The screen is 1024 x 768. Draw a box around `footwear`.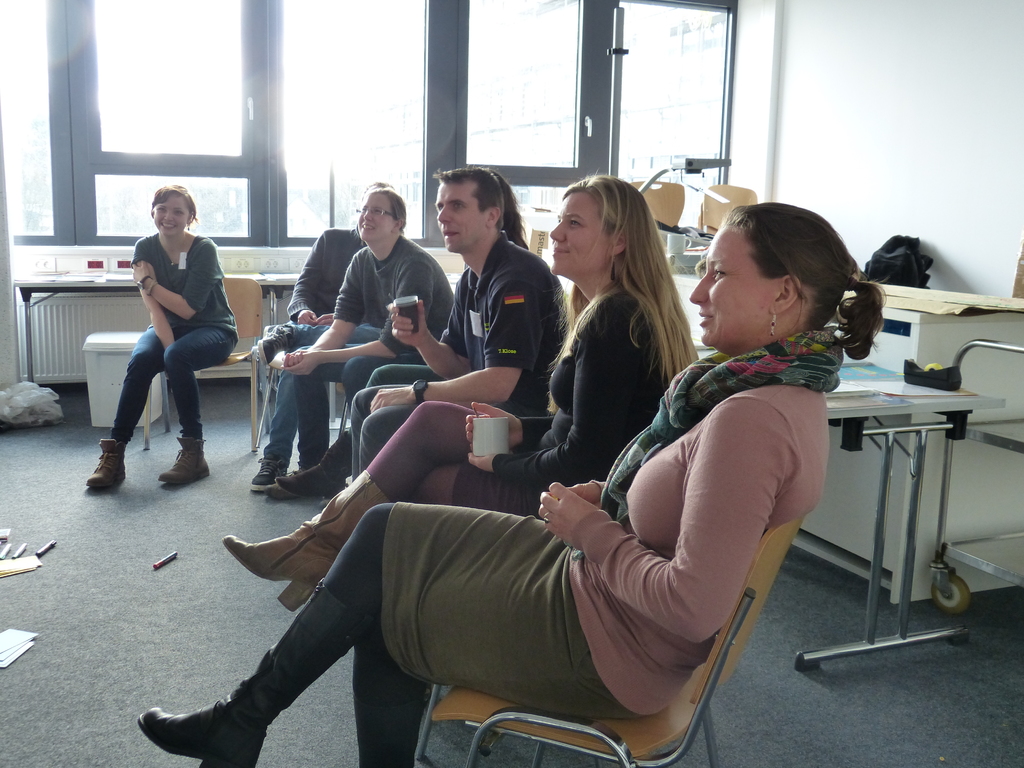
select_region(136, 433, 214, 487).
